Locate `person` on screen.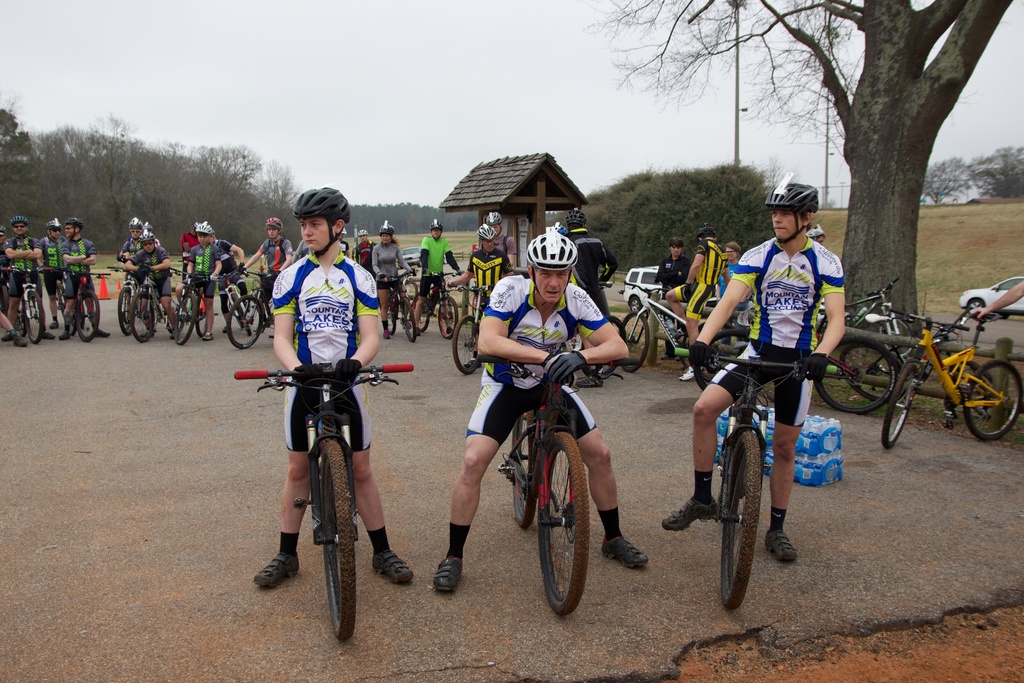
On screen at box(32, 218, 66, 329).
